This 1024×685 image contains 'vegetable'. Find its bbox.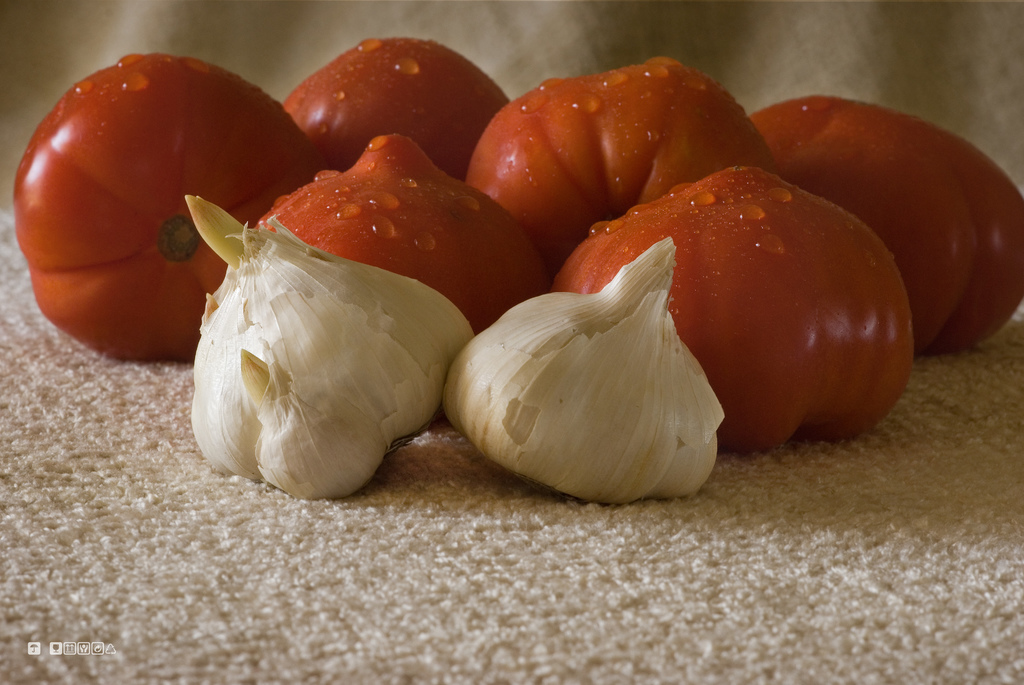
(477,194,796,471).
